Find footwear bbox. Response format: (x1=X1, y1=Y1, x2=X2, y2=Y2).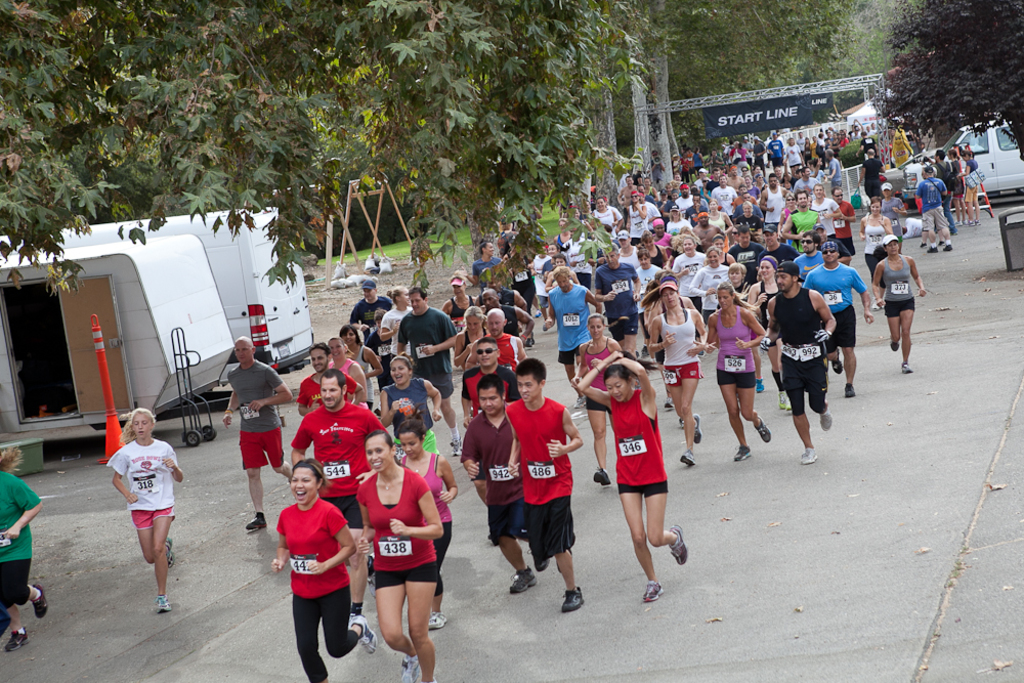
(x1=247, y1=512, x2=268, y2=530).
